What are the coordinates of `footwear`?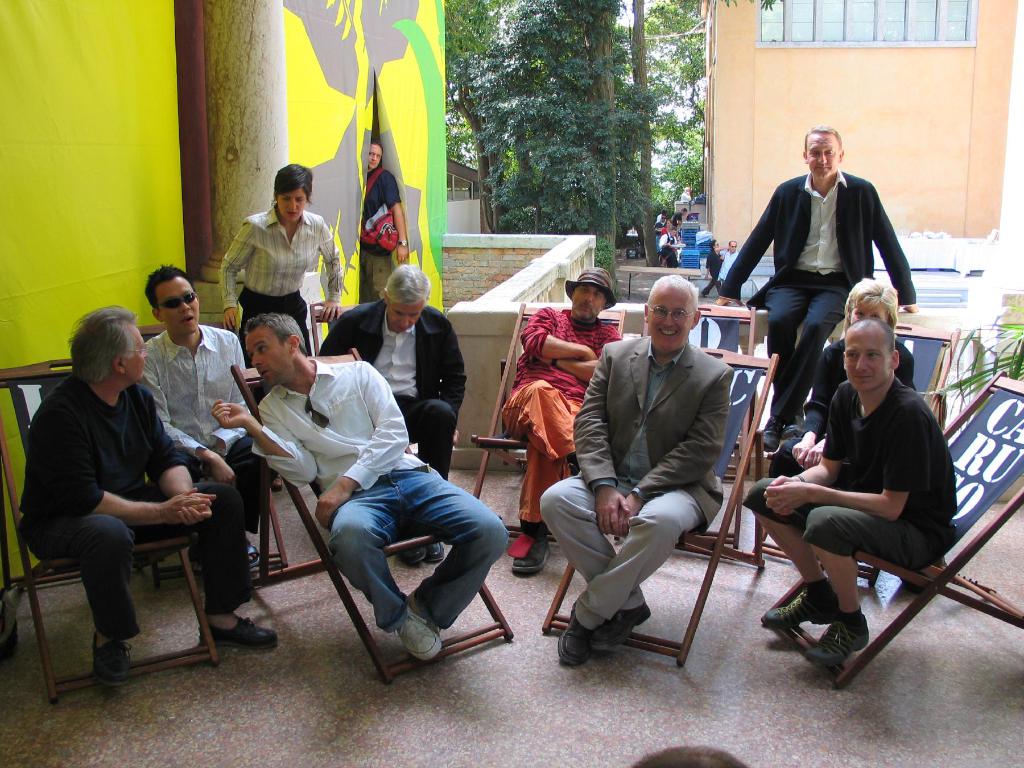
pyautogui.locateOnScreen(802, 614, 870, 666).
